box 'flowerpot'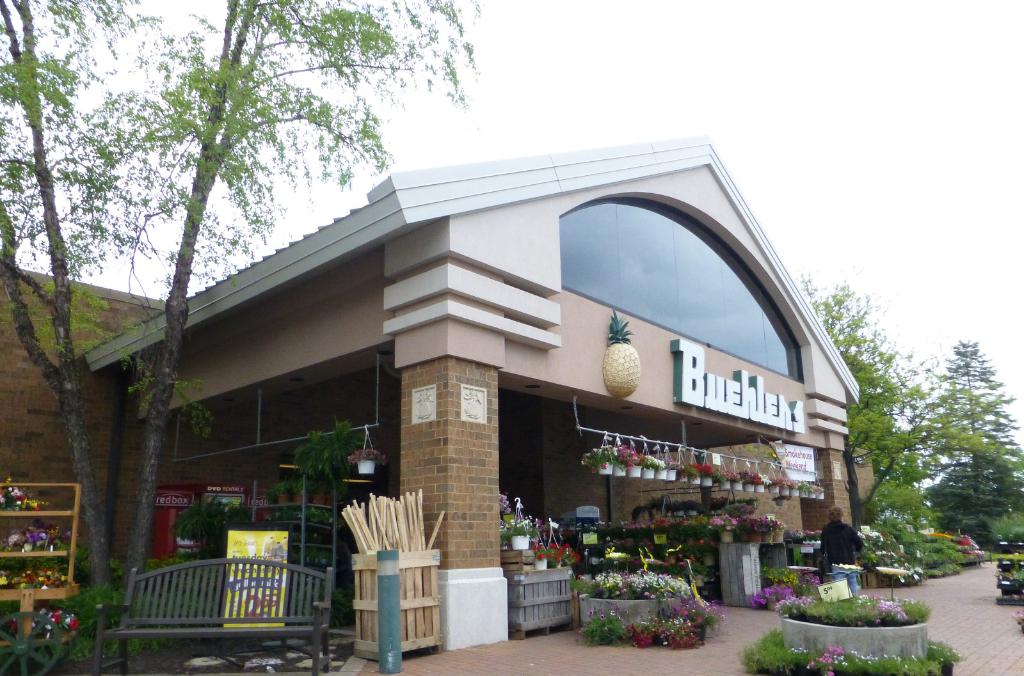
rect(616, 460, 626, 477)
